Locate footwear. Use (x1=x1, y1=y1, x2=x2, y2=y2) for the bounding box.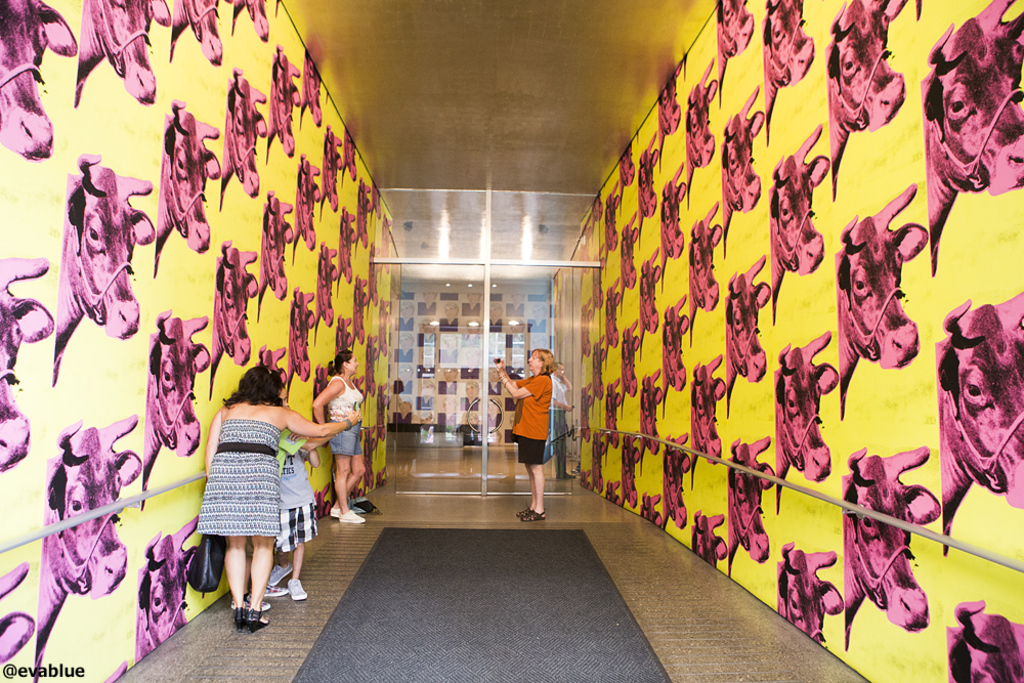
(x1=271, y1=564, x2=293, y2=582).
